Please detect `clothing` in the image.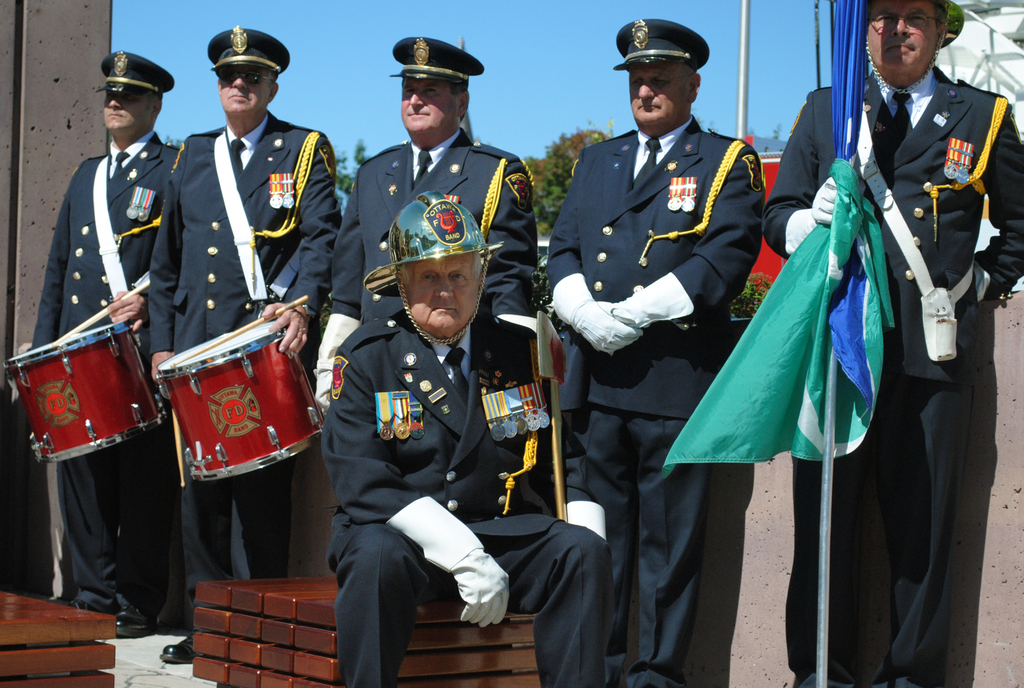
box(33, 126, 181, 627).
